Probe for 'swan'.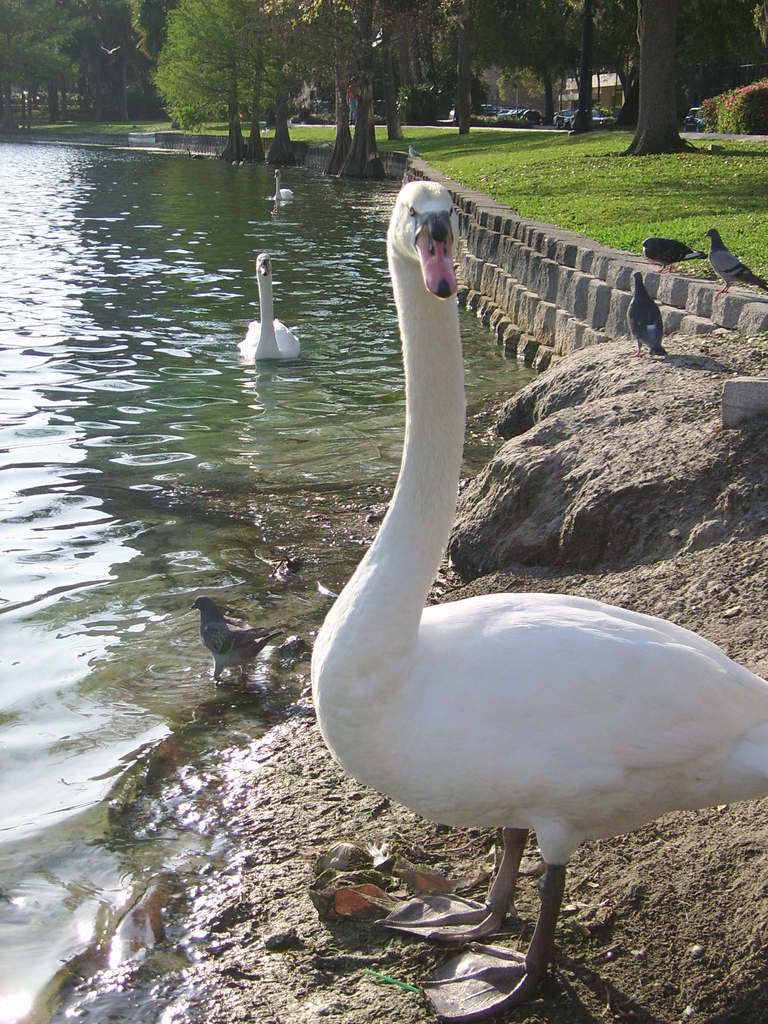
Probe result: region(234, 248, 303, 365).
